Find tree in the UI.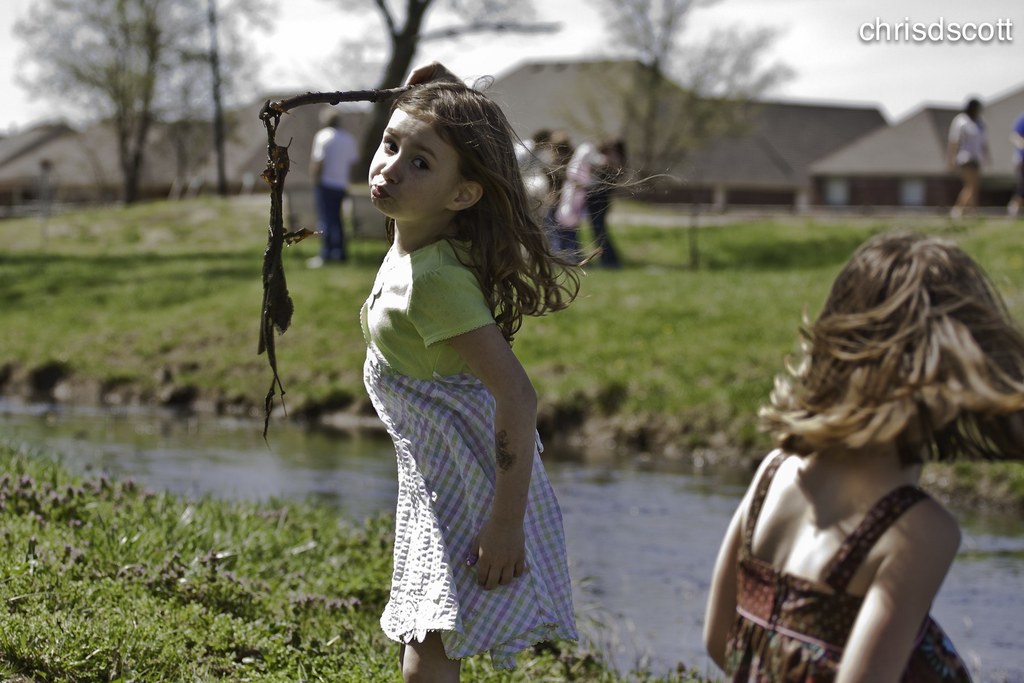
UI element at x1=559 y1=0 x2=801 y2=192.
